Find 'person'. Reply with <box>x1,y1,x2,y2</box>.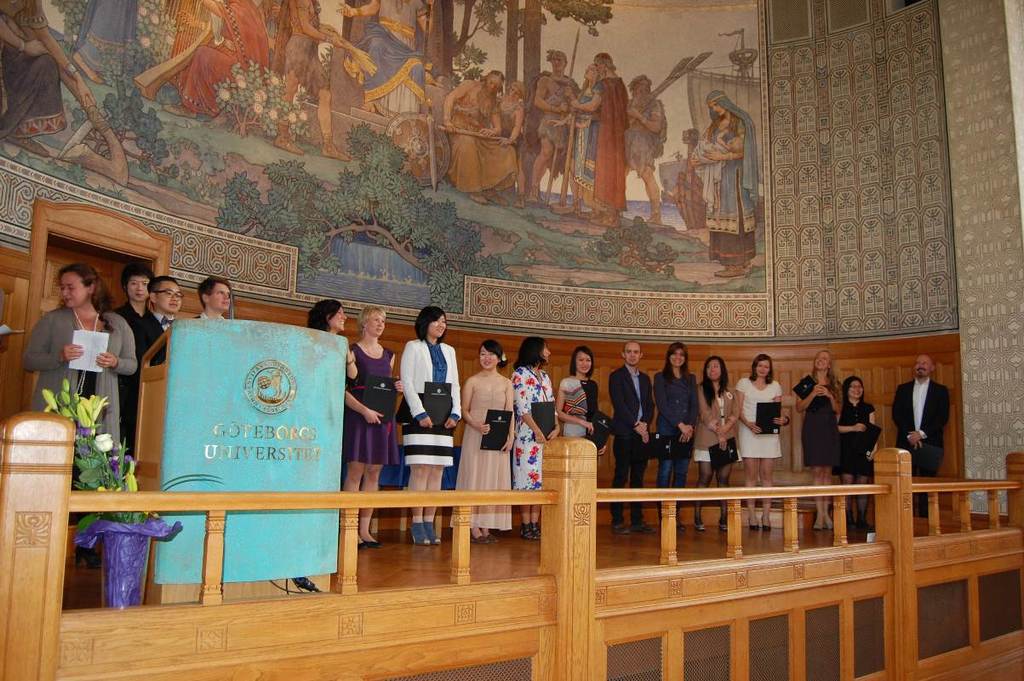
<box>604,341,657,537</box>.
